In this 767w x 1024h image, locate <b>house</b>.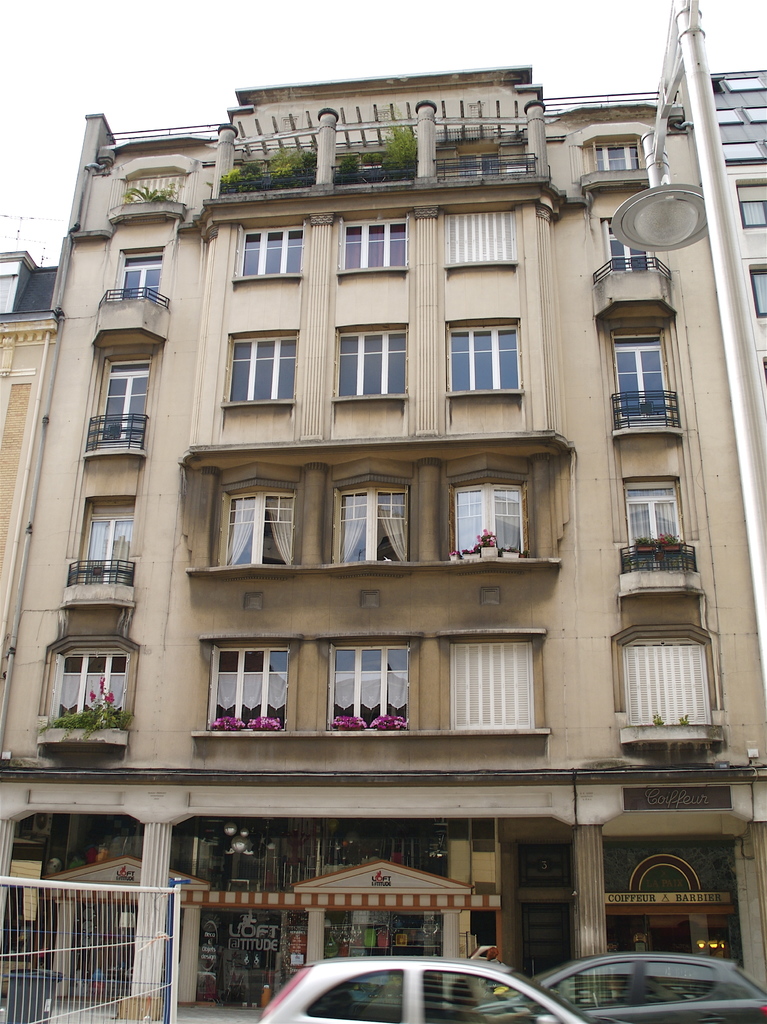
Bounding box: rect(15, 37, 748, 986).
